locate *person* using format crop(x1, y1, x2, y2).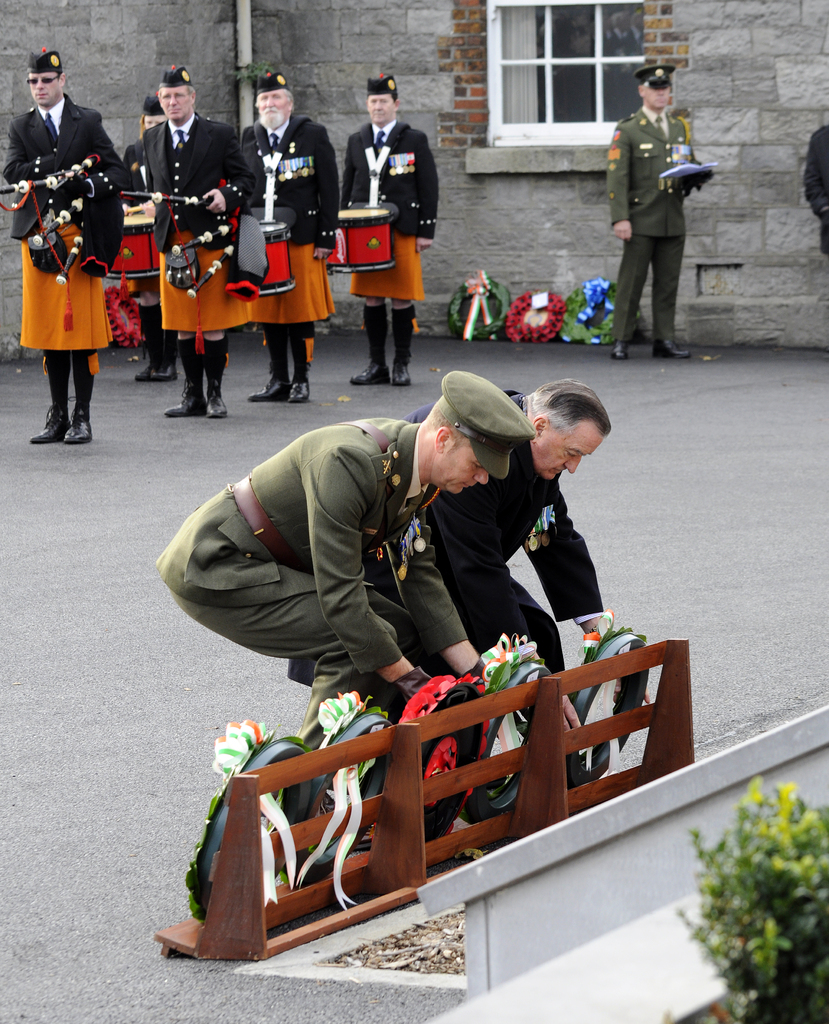
crop(134, 65, 235, 417).
